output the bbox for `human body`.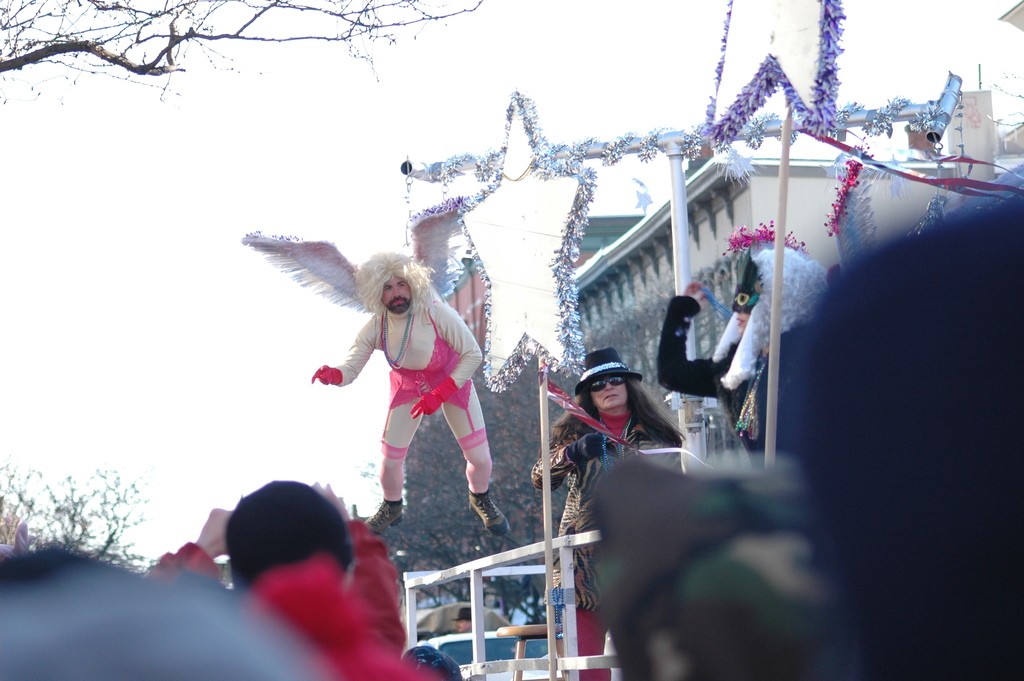
{"left": 655, "top": 245, "right": 827, "bottom": 468}.
